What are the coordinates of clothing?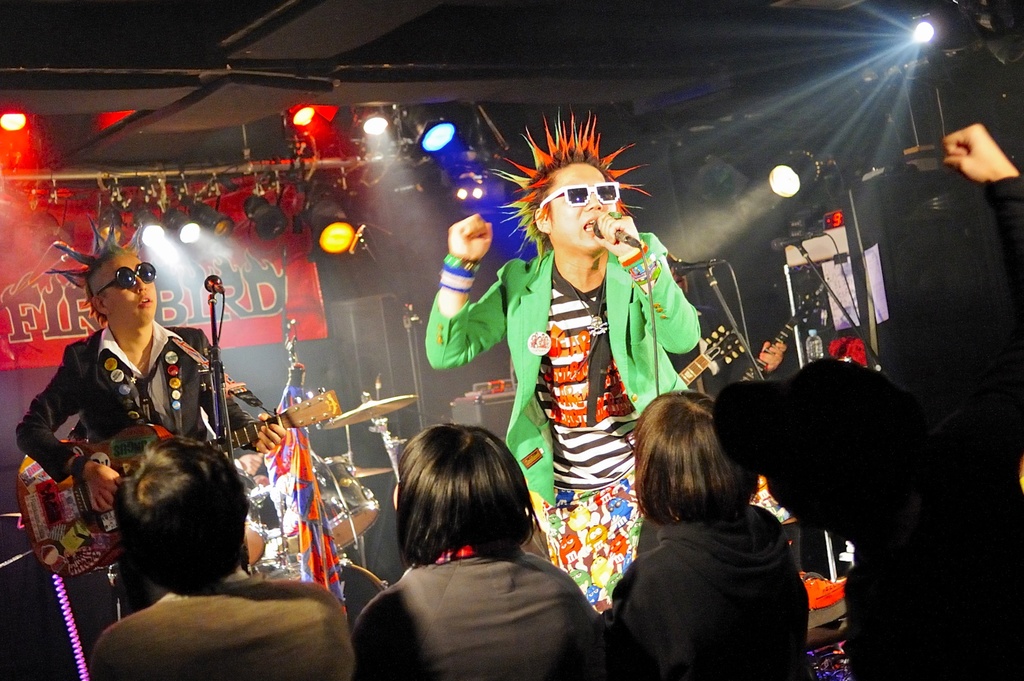
609:472:834:671.
